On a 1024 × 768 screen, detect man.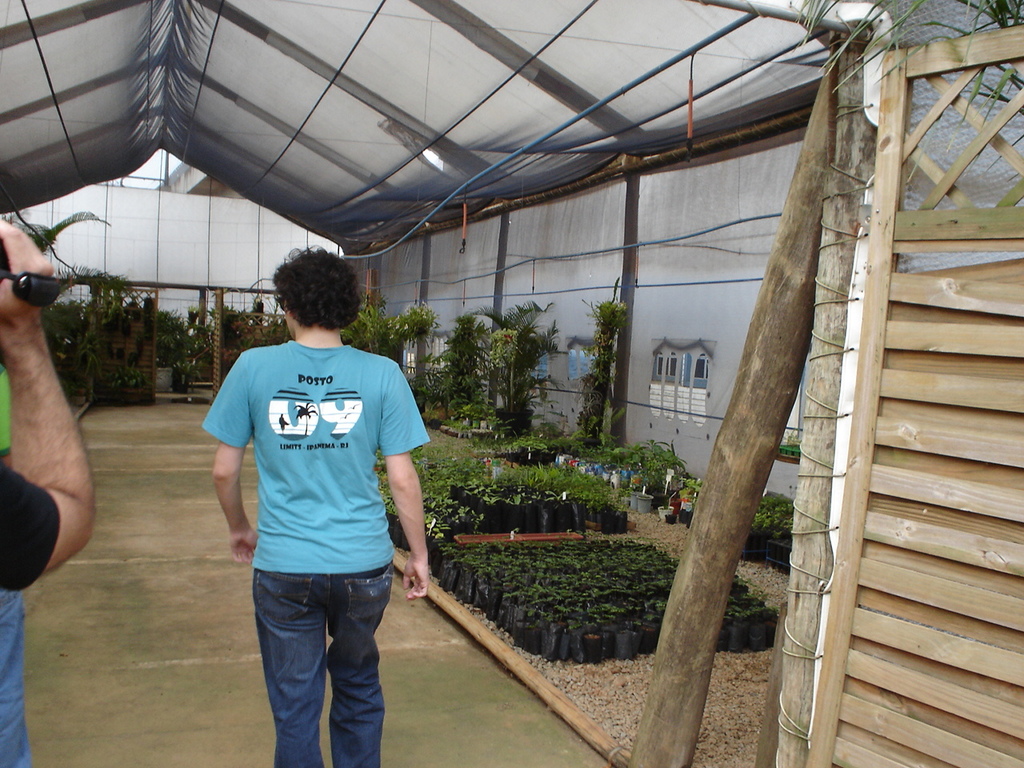
0, 210, 98, 767.
